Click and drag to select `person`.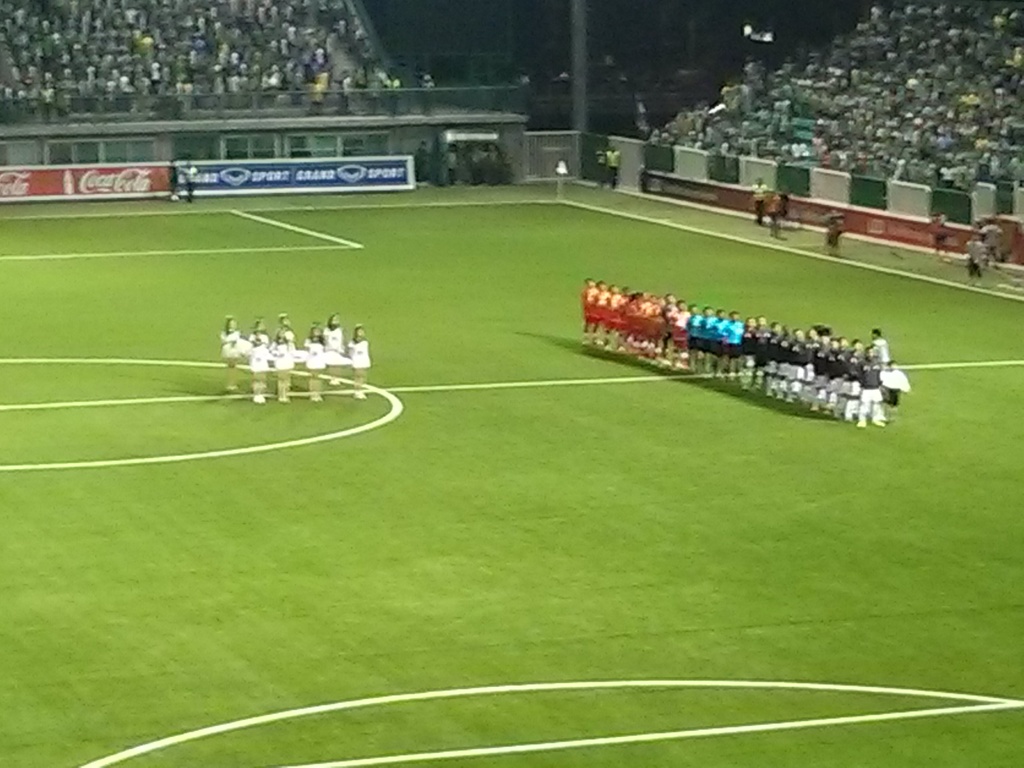
Selection: [350,324,369,394].
